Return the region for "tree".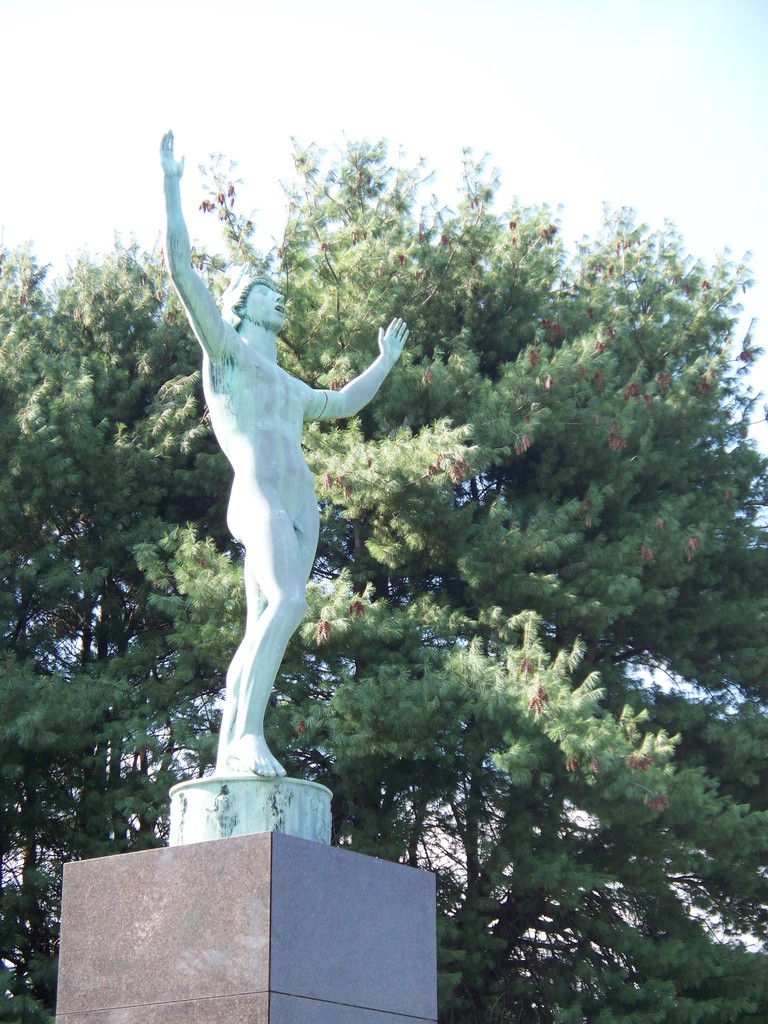
region(0, 122, 767, 1023).
